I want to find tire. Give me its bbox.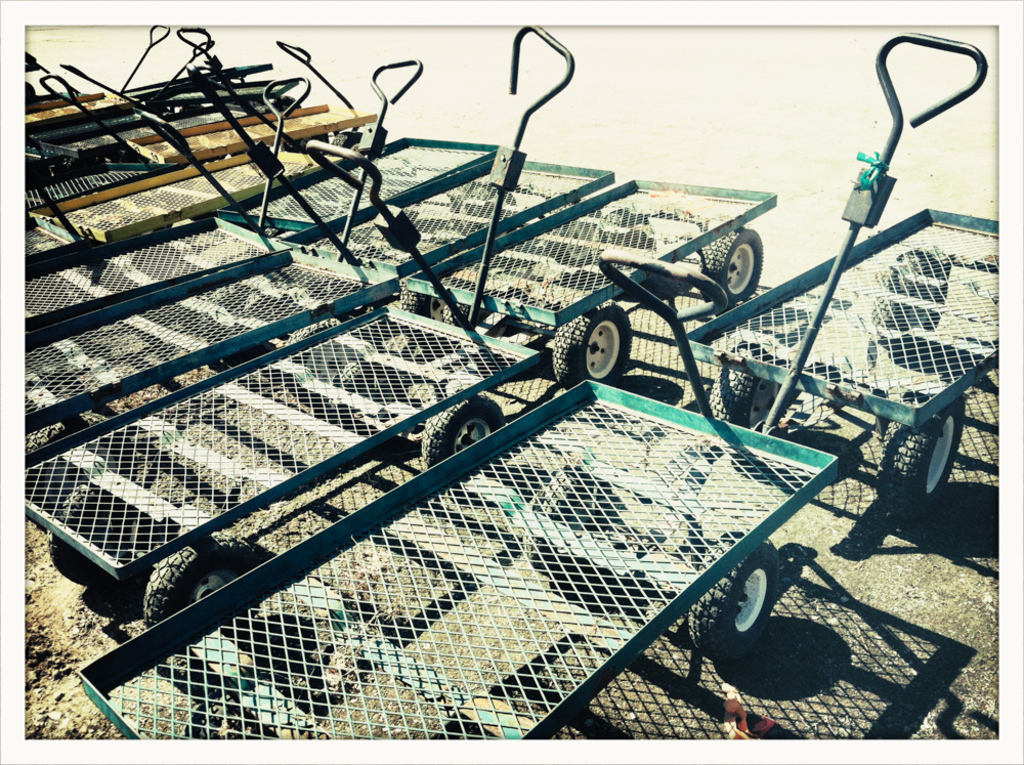
306/340/388/420.
